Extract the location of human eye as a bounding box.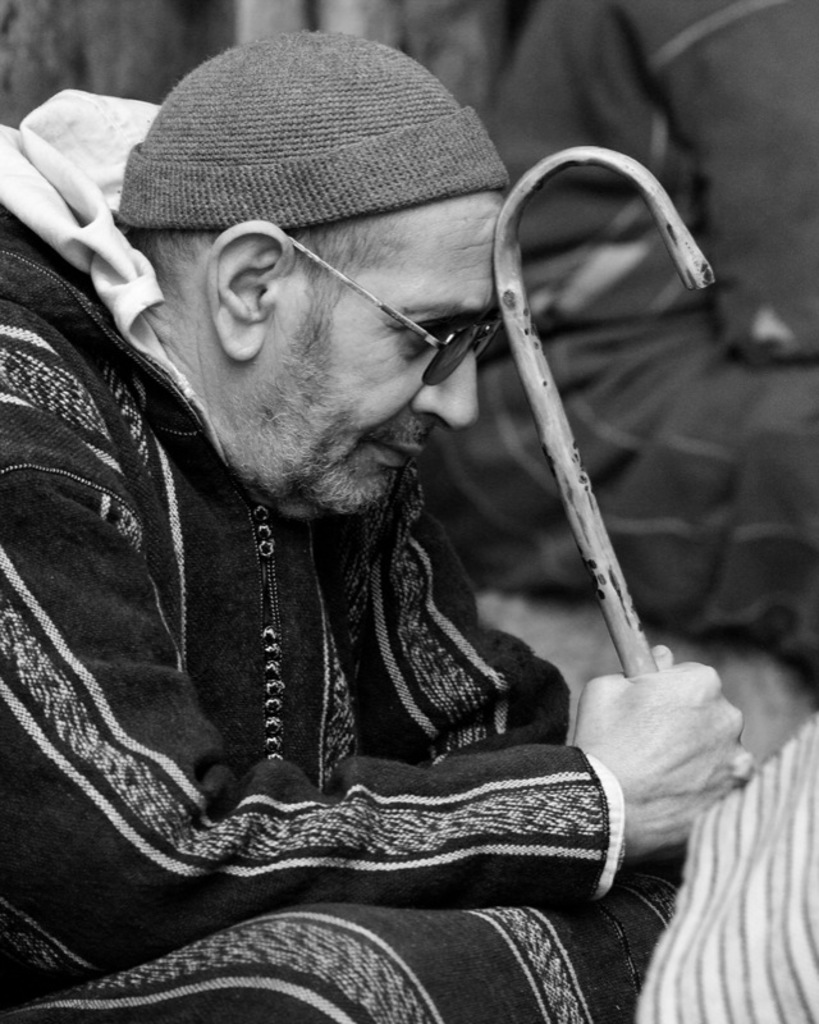
rect(402, 320, 445, 351).
